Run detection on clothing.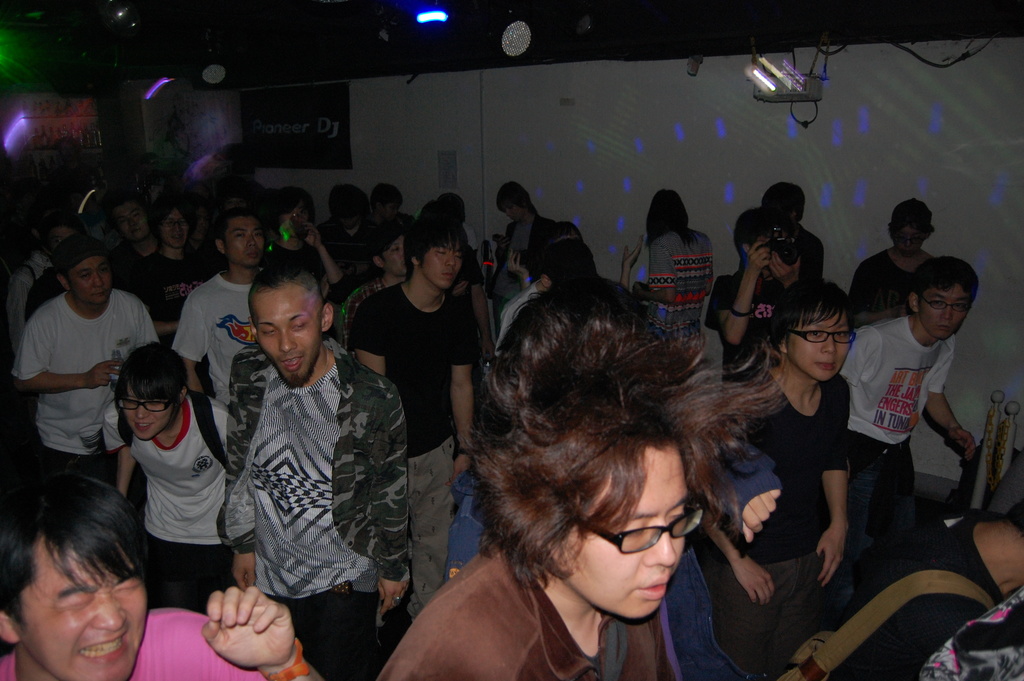
Result: BBox(104, 398, 227, 607).
